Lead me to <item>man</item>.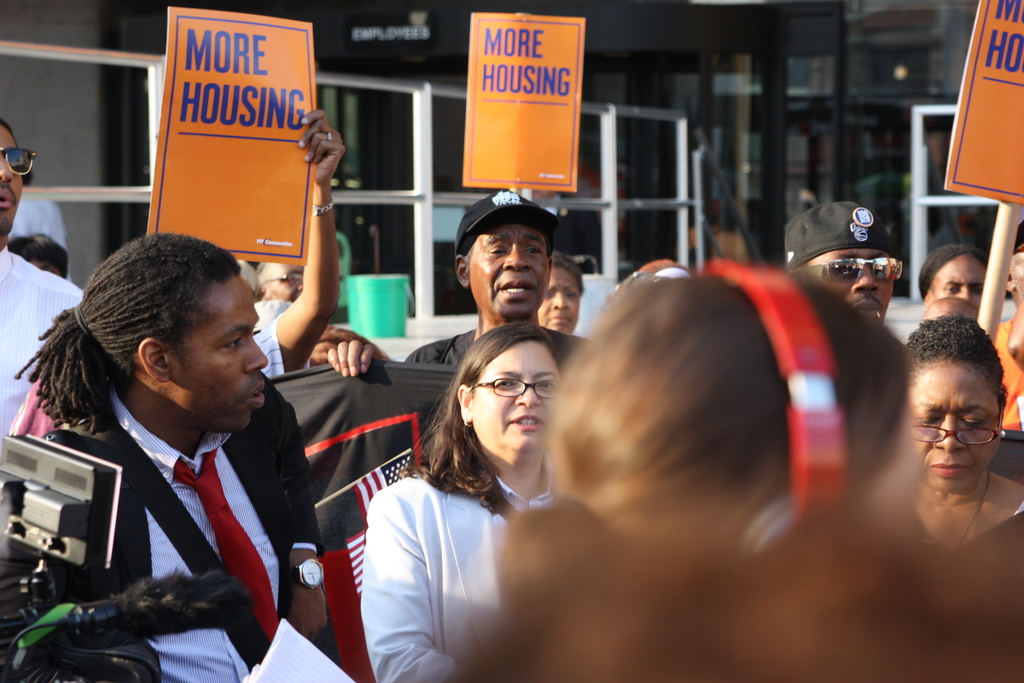
Lead to 0, 101, 341, 484.
